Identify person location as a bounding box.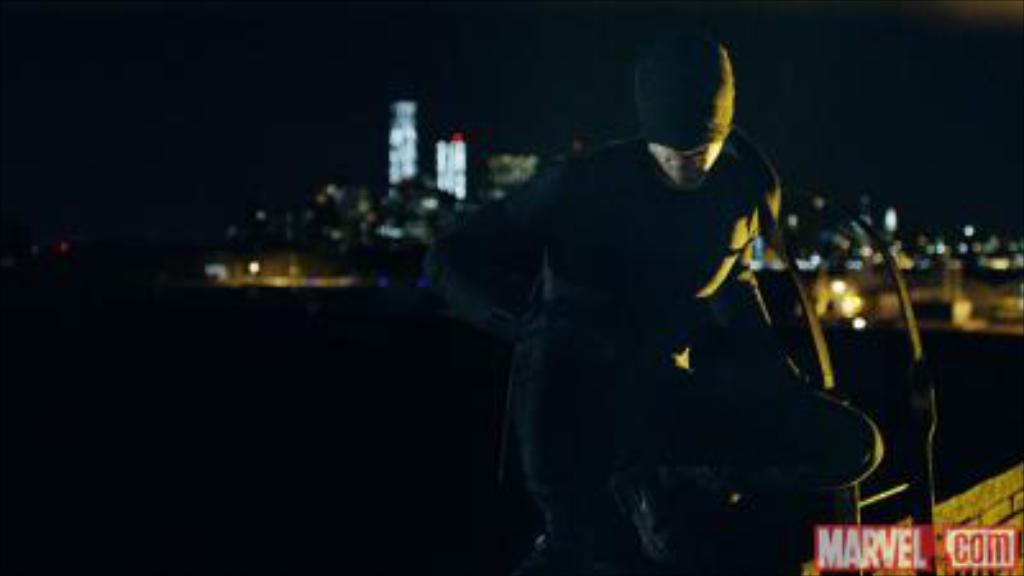
(433,38,899,566).
